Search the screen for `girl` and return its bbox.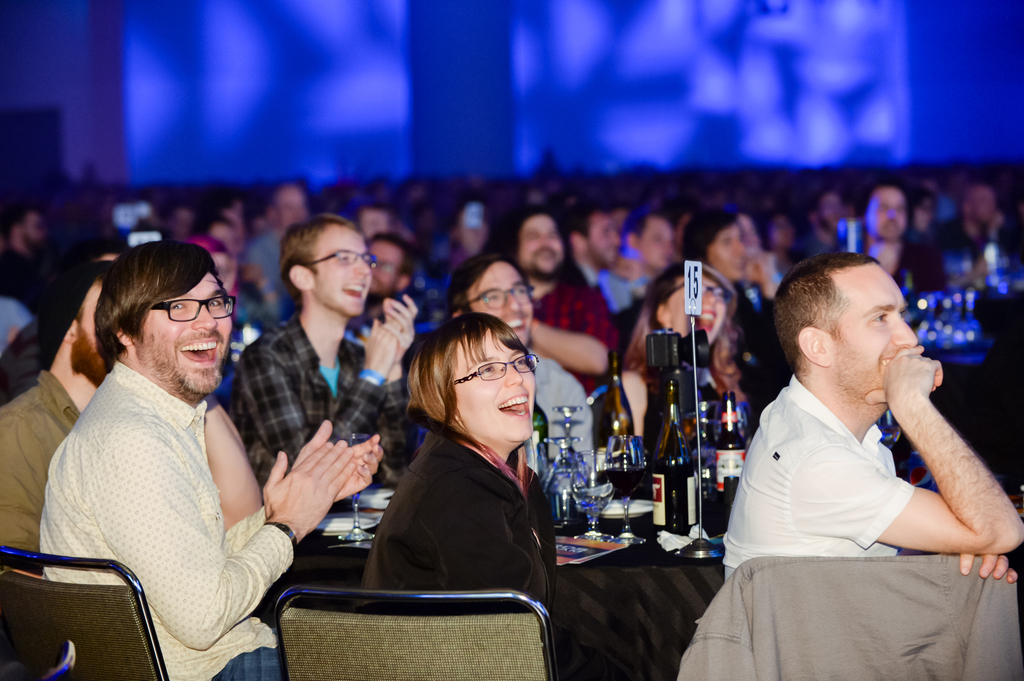
Found: bbox=[360, 308, 724, 680].
